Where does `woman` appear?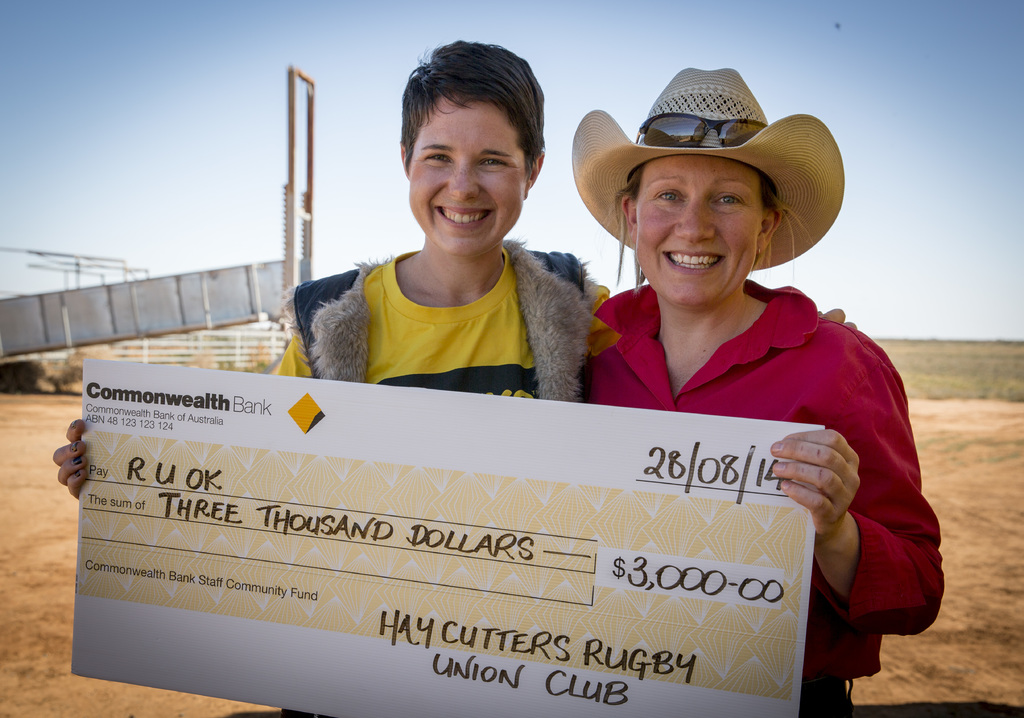
Appears at BBox(42, 41, 945, 717).
